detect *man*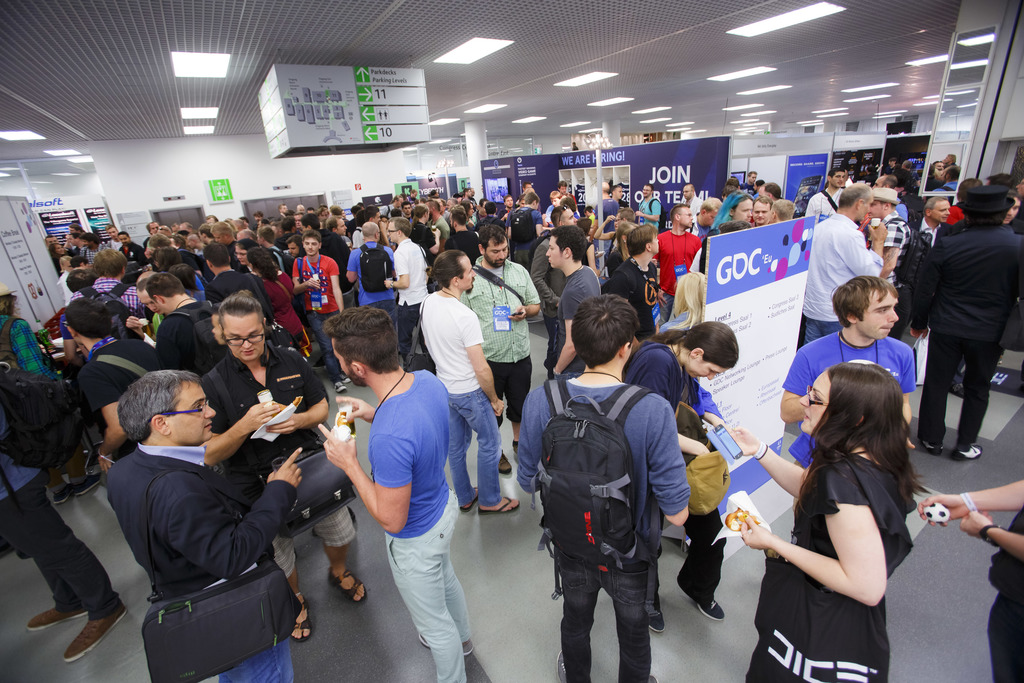
<bbox>328, 312, 486, 667</bbox>
